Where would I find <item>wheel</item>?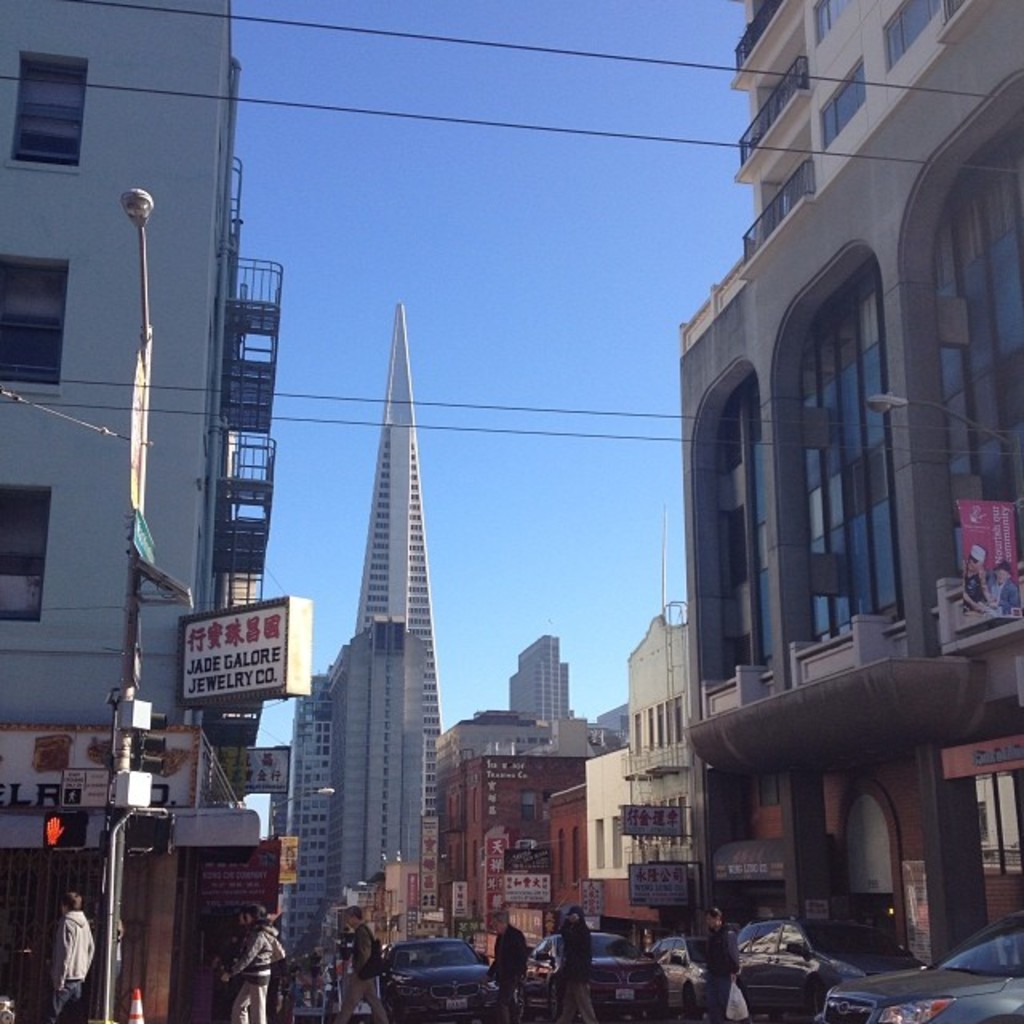
At <bbox>800, 984, 826, 1022</bbox>.
